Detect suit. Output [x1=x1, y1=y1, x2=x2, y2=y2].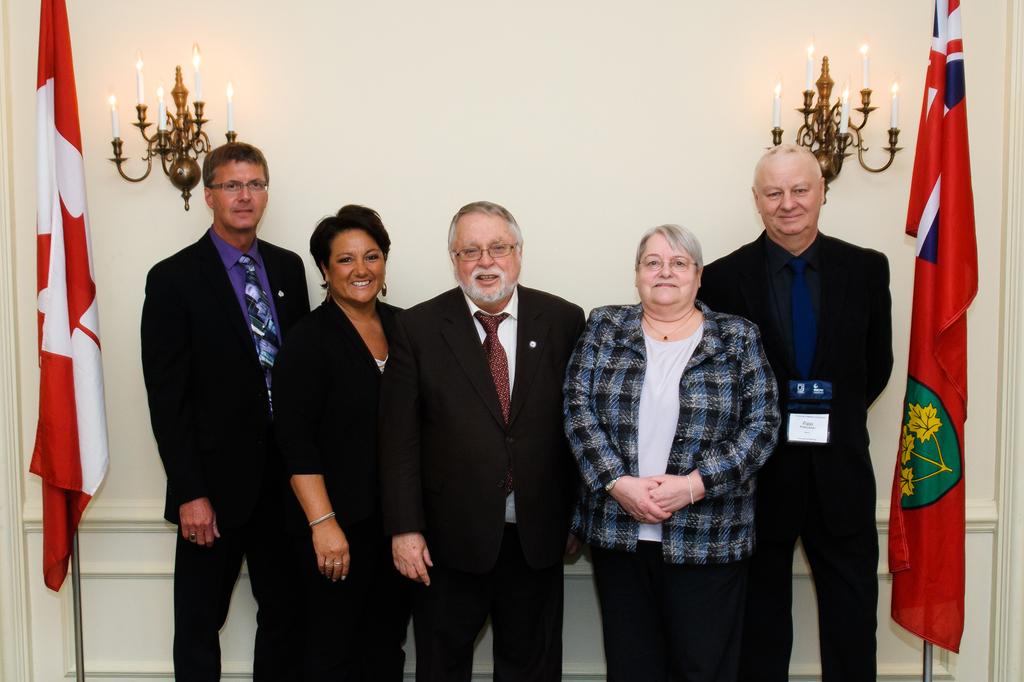
[x1=696, y1=226, x2=895, y2=681].
